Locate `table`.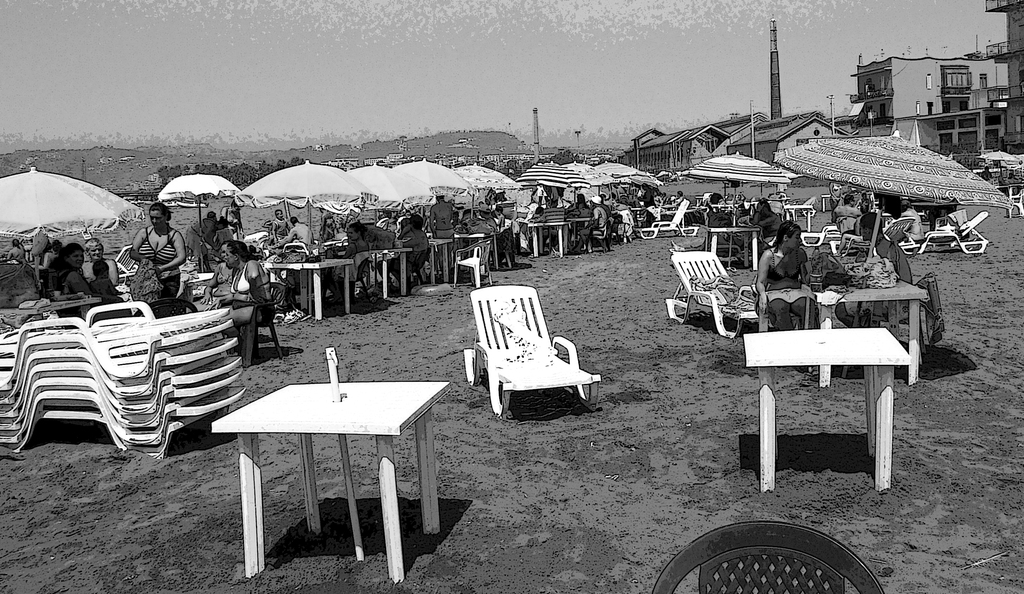
Bounding box: BBox(202, 343, 436, 579).
